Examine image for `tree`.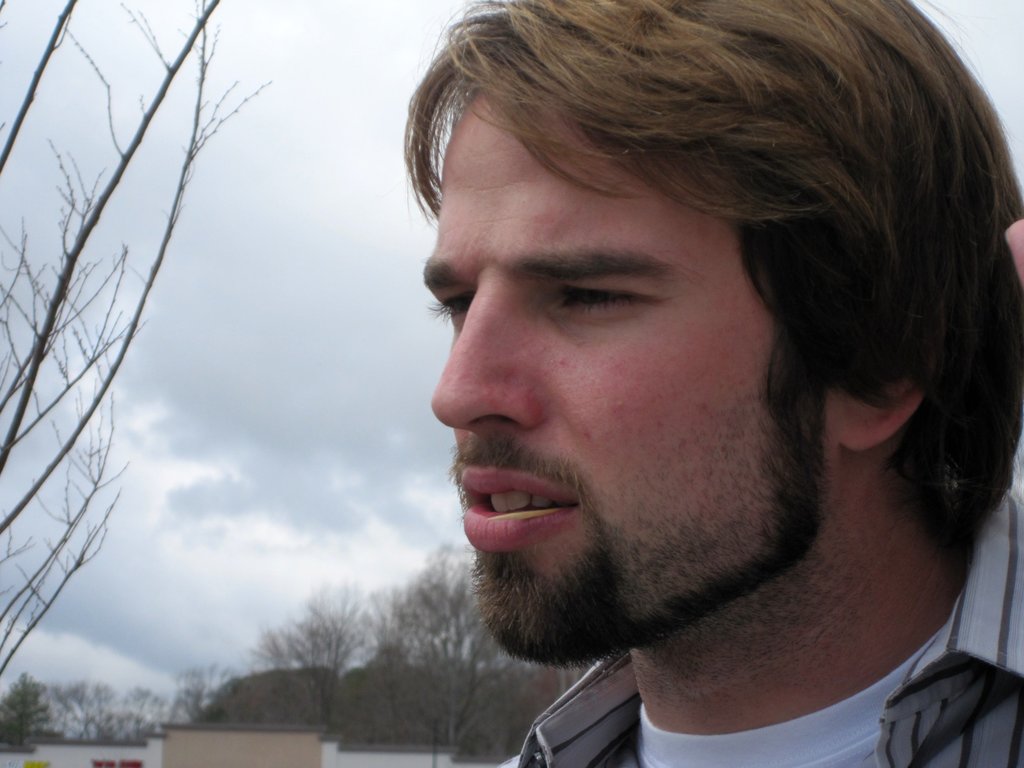
Examination result: 366/532/525/767.
